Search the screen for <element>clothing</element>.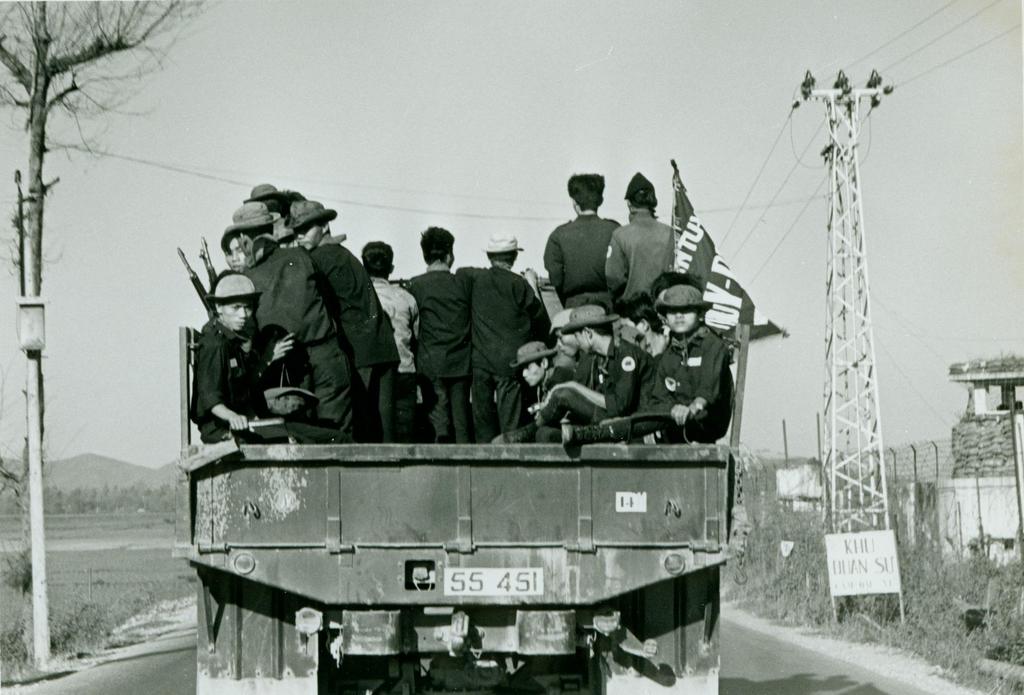
Found at select_region(188, 320, 349, 443).
